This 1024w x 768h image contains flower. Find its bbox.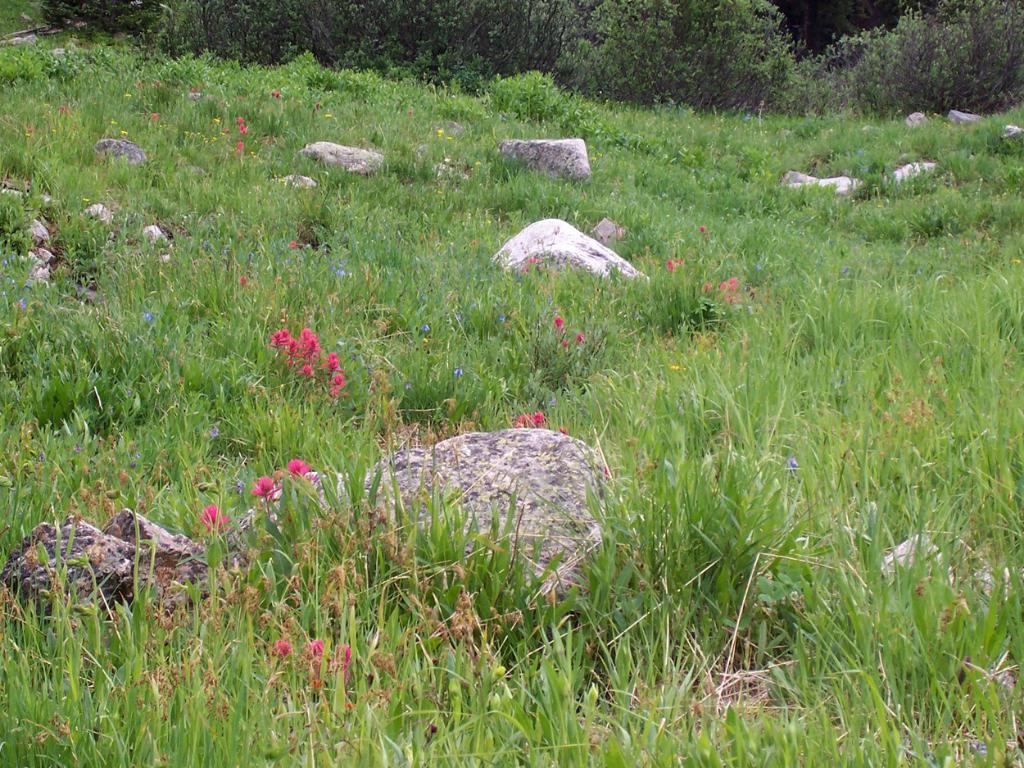
bbox(122, 90, 137, 101).
